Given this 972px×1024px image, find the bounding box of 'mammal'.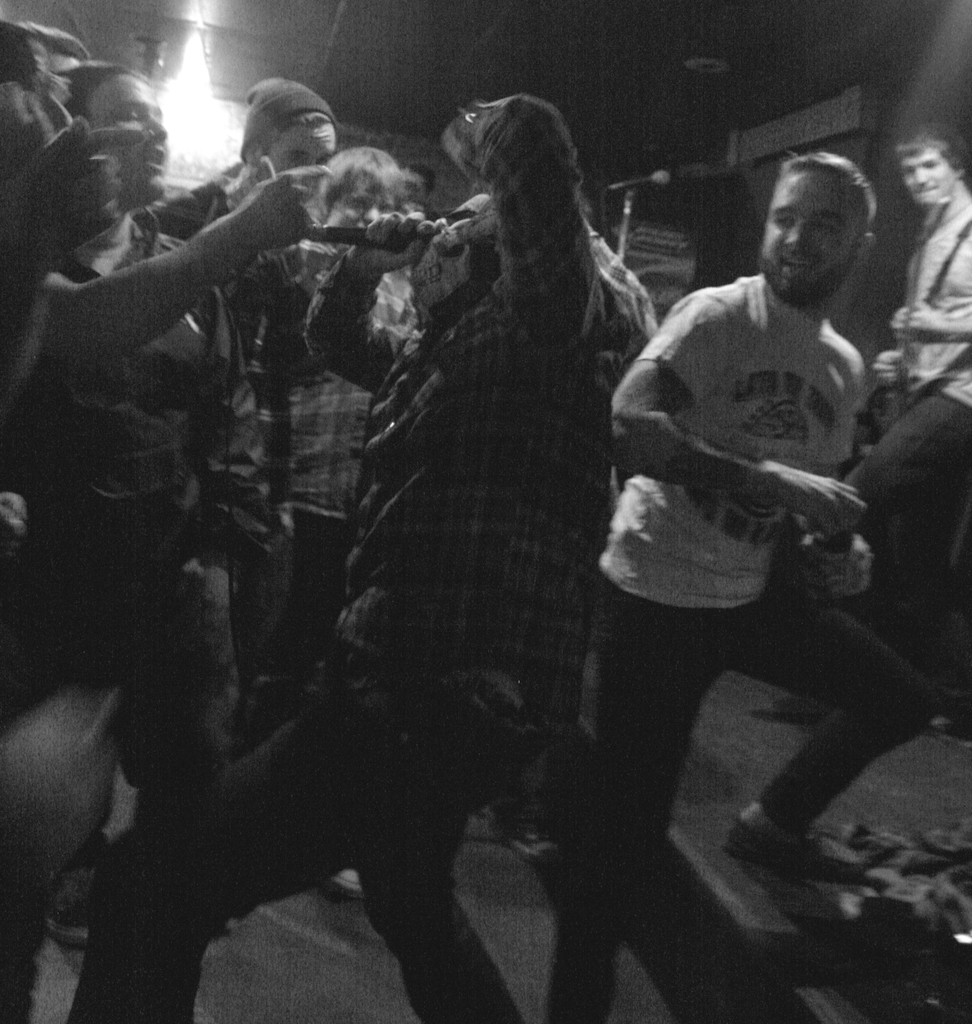
x1=571, y1=168, x2=908, y2=886.
